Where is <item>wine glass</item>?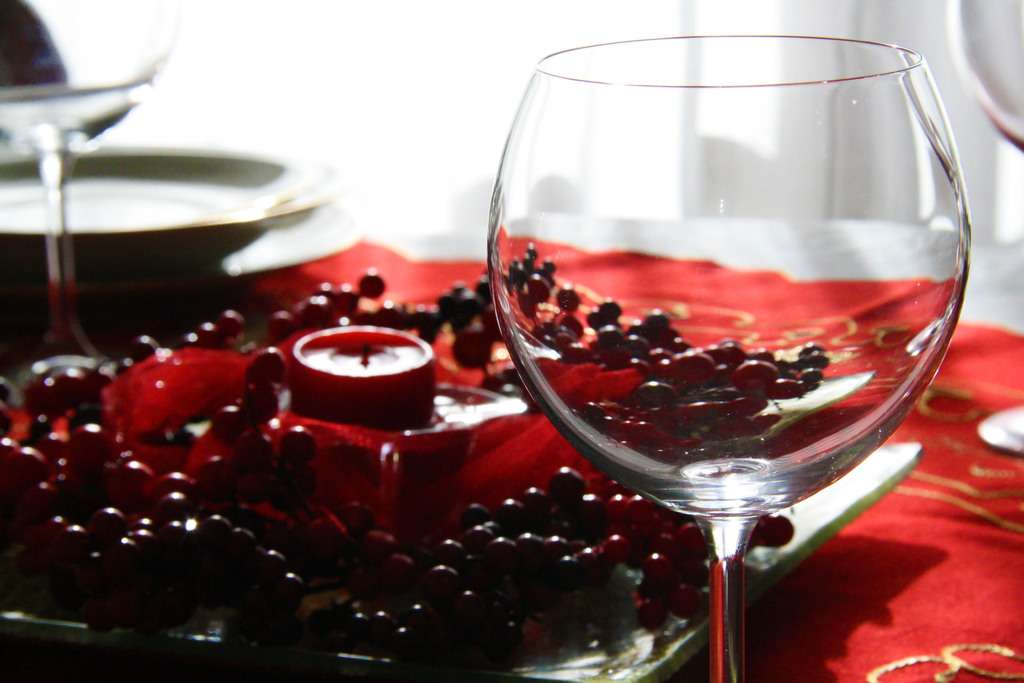
box=[945, 0, 1023, 461].
